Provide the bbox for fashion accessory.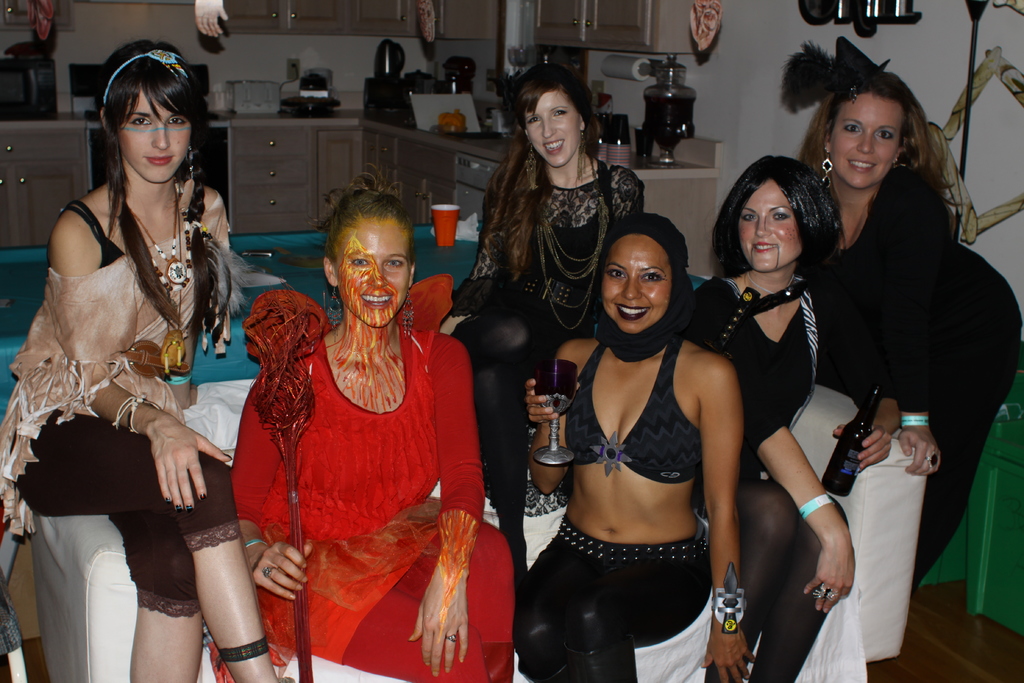
159,288,186,372.
